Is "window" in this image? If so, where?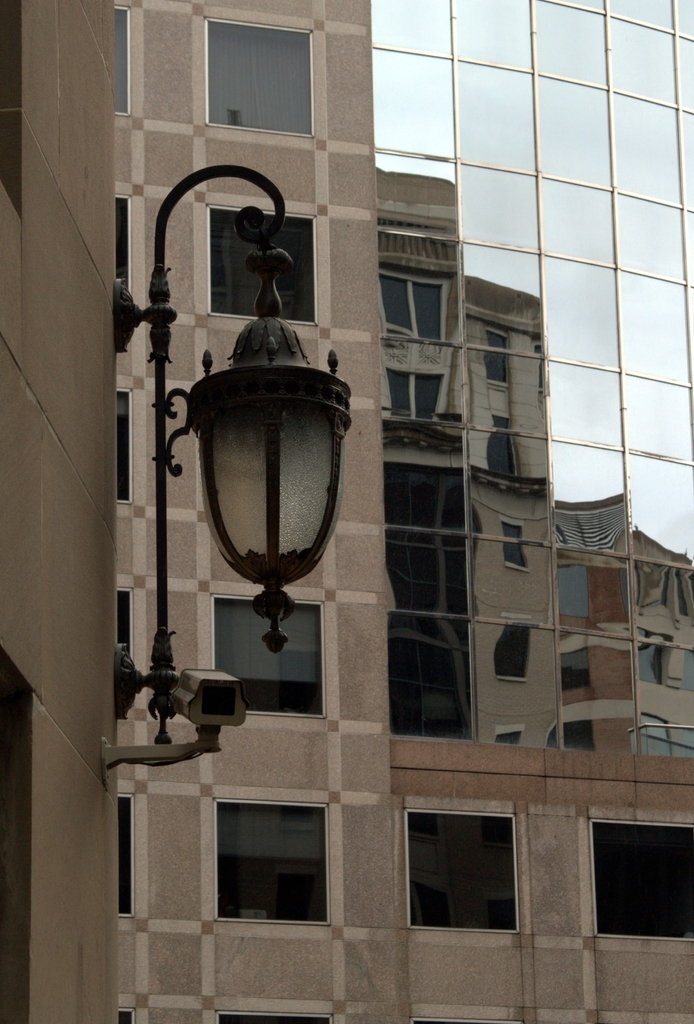
Yes, at BBox(588, 820, 693, 934).
